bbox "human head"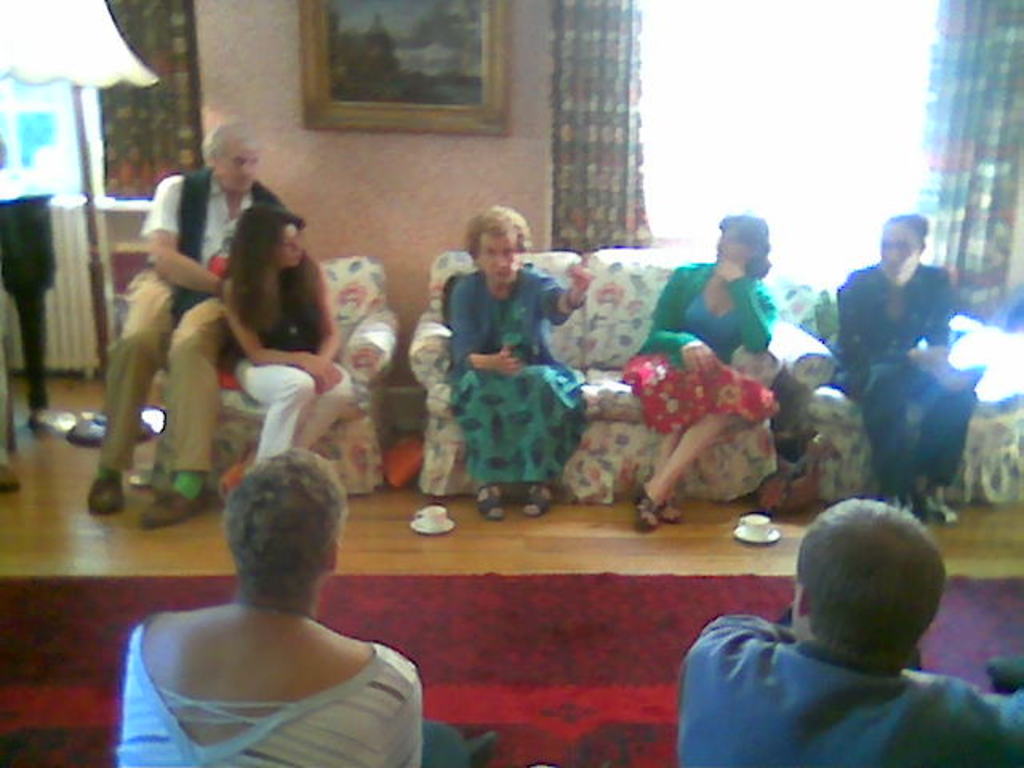
crop(198, 122, 266, 194)
